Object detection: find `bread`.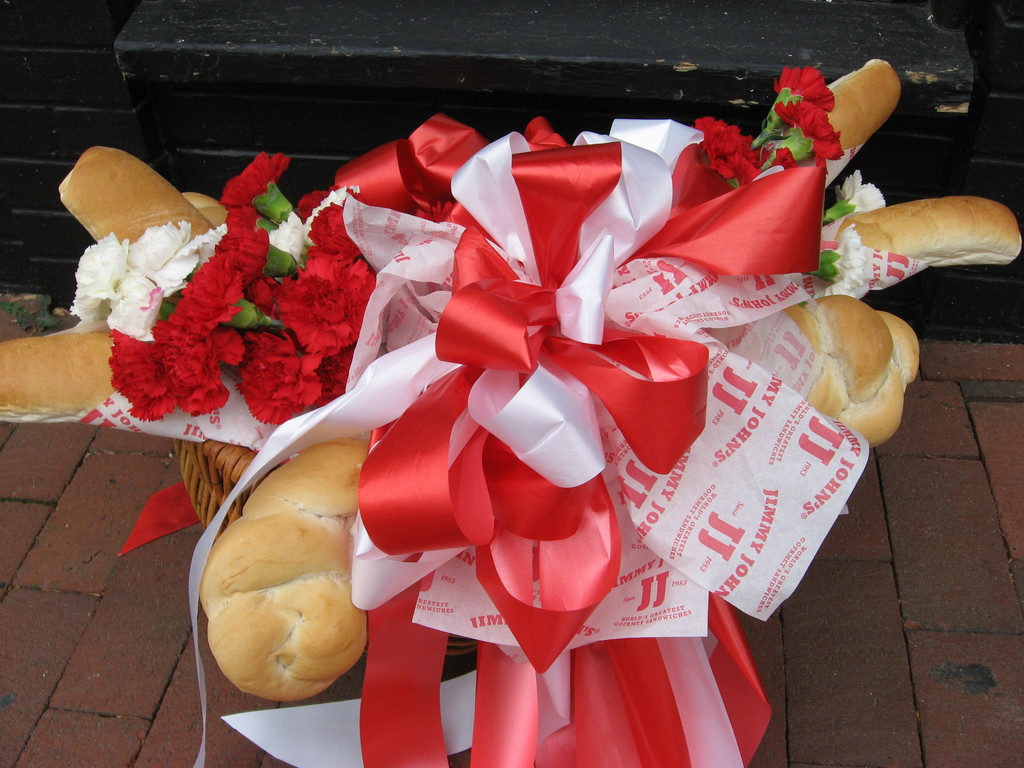
[60,142,211,252].
